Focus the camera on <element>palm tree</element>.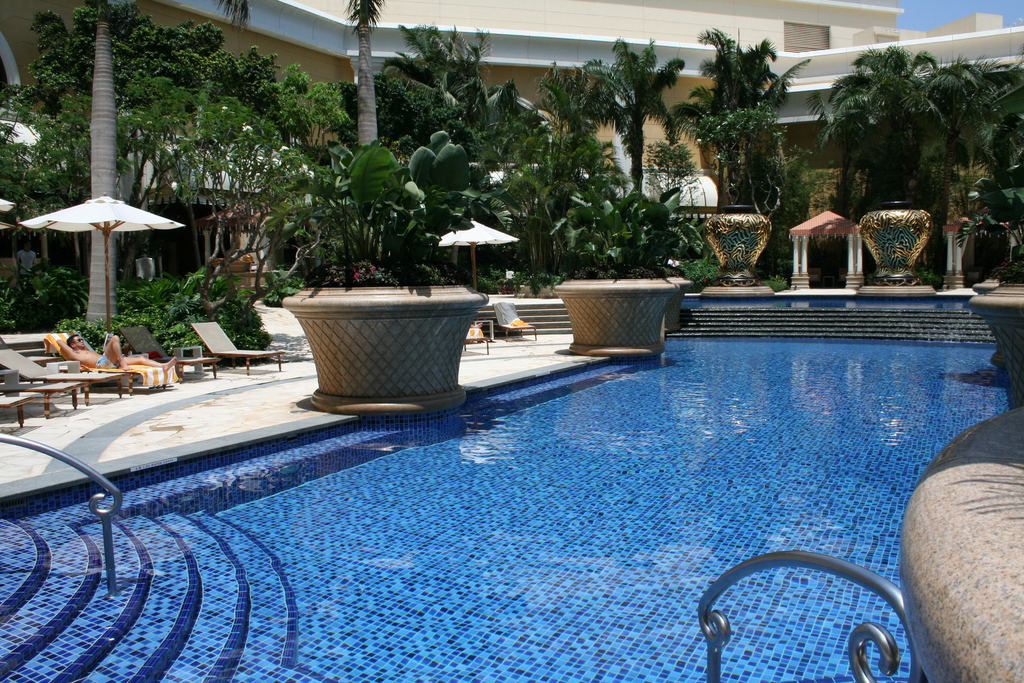
Focus region: bbox(826, 53, 995, 245).
